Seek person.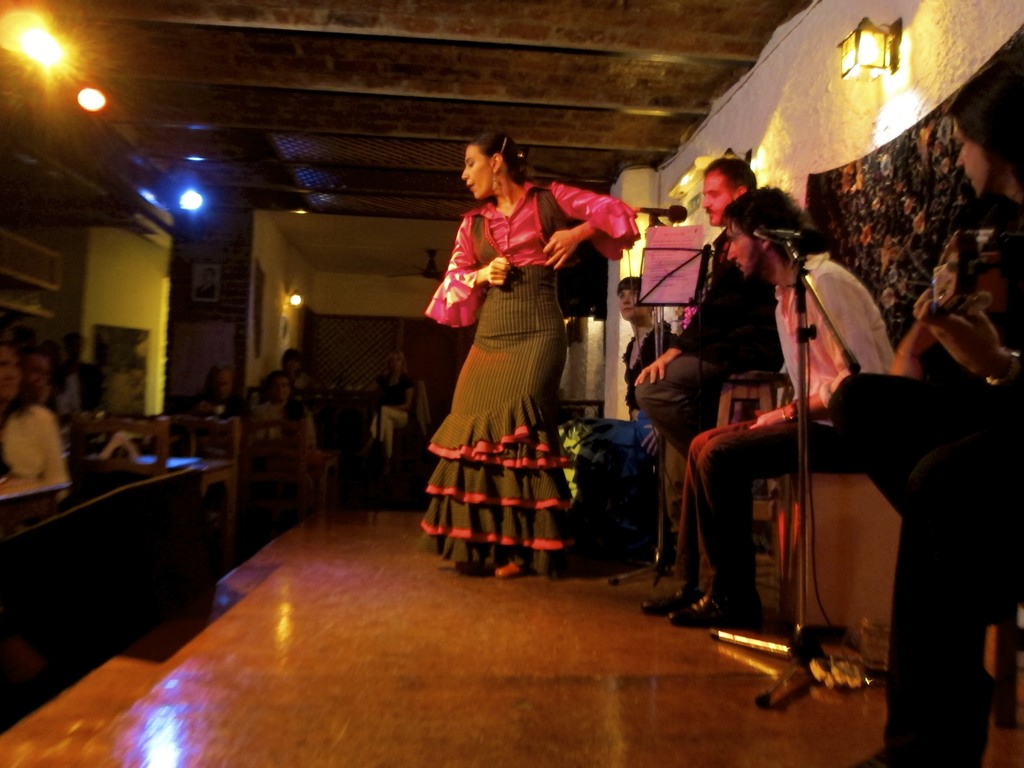
detection(26, 347, 90, 461).
